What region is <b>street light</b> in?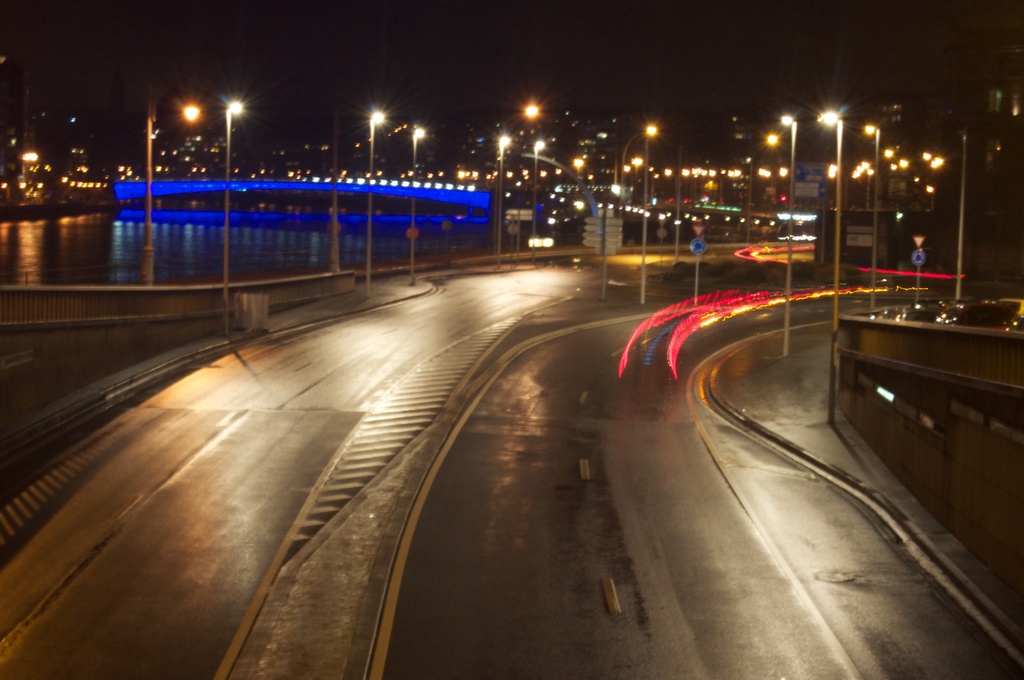
(left=860, top=122, right=884, bottom=311).
